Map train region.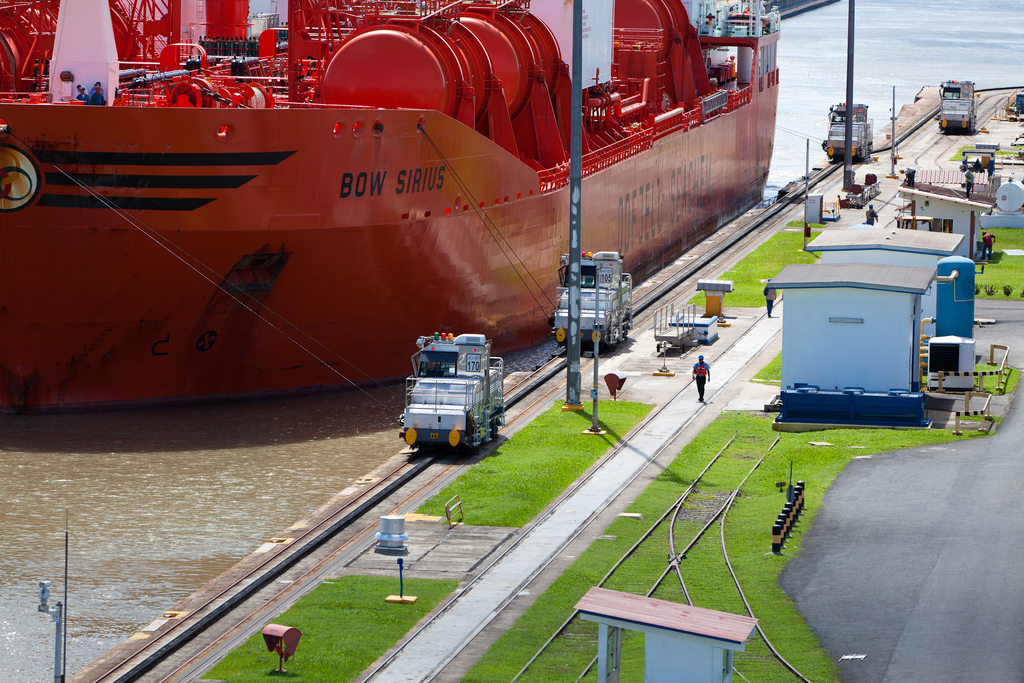
Mapped to BBox(939, 78, 977, 133).
